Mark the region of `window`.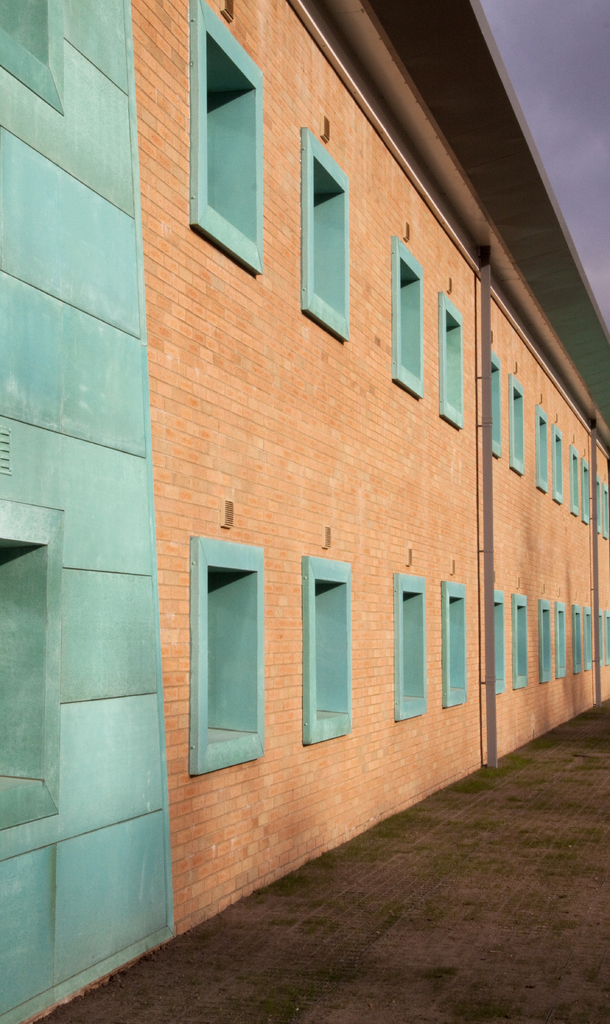
Region: box(0, 491, 63, 832).
